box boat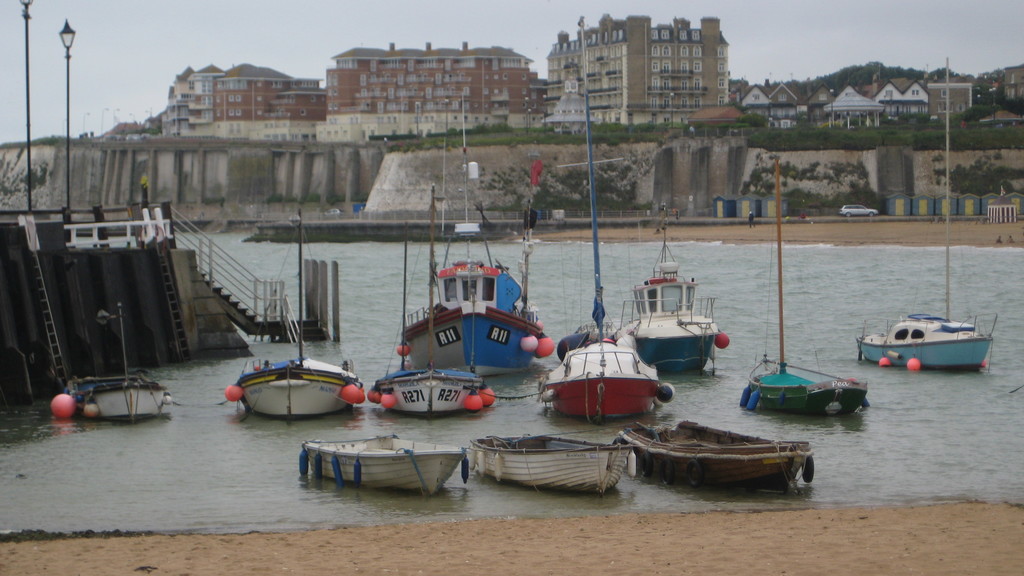
(305,433,466,492)
